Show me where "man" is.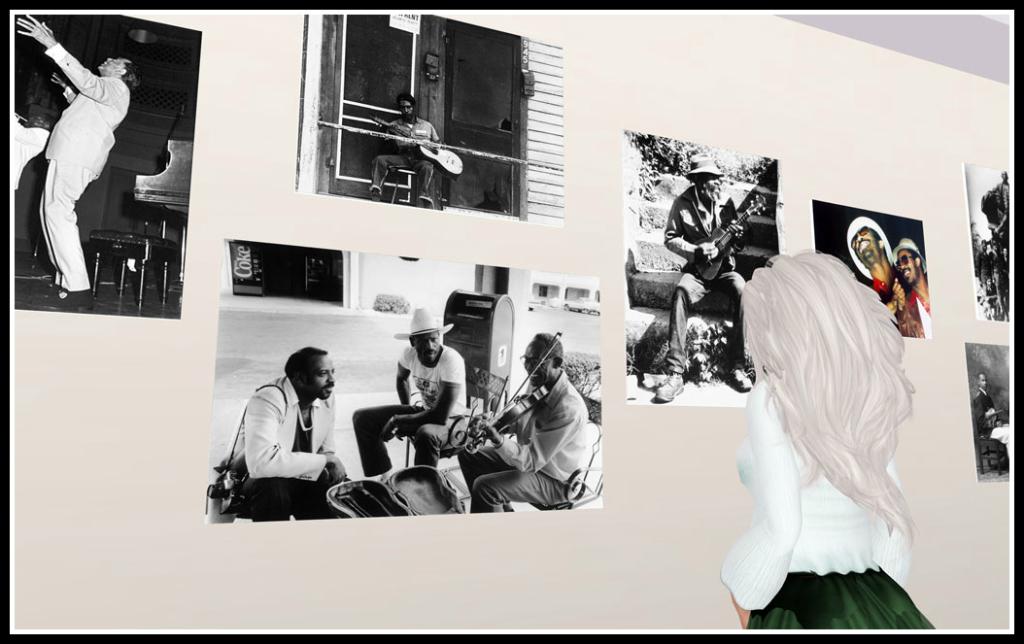
"man" is at 987 171 1015 210.
